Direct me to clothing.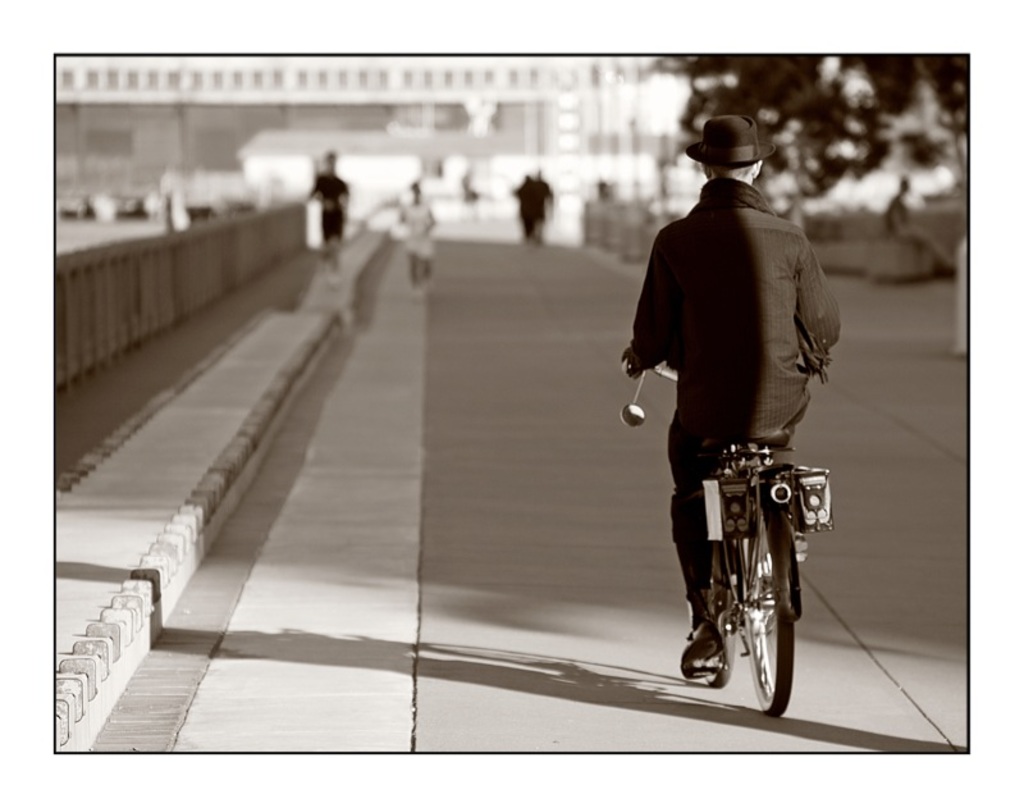
Direction: [525,177,550,227].
